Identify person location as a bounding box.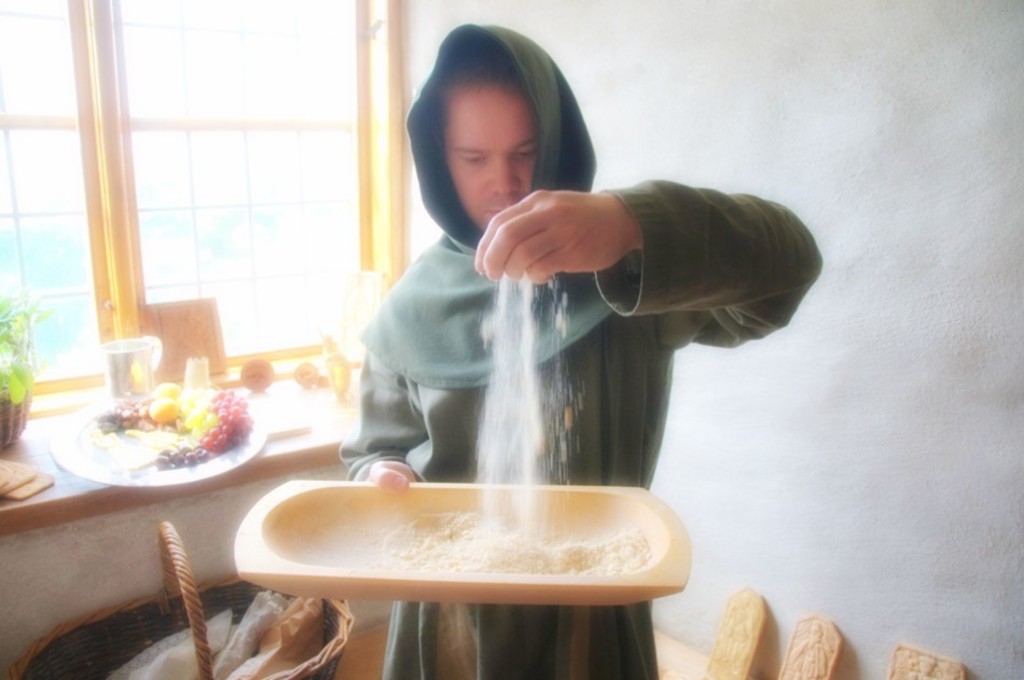
902, 654, 946, 679.
